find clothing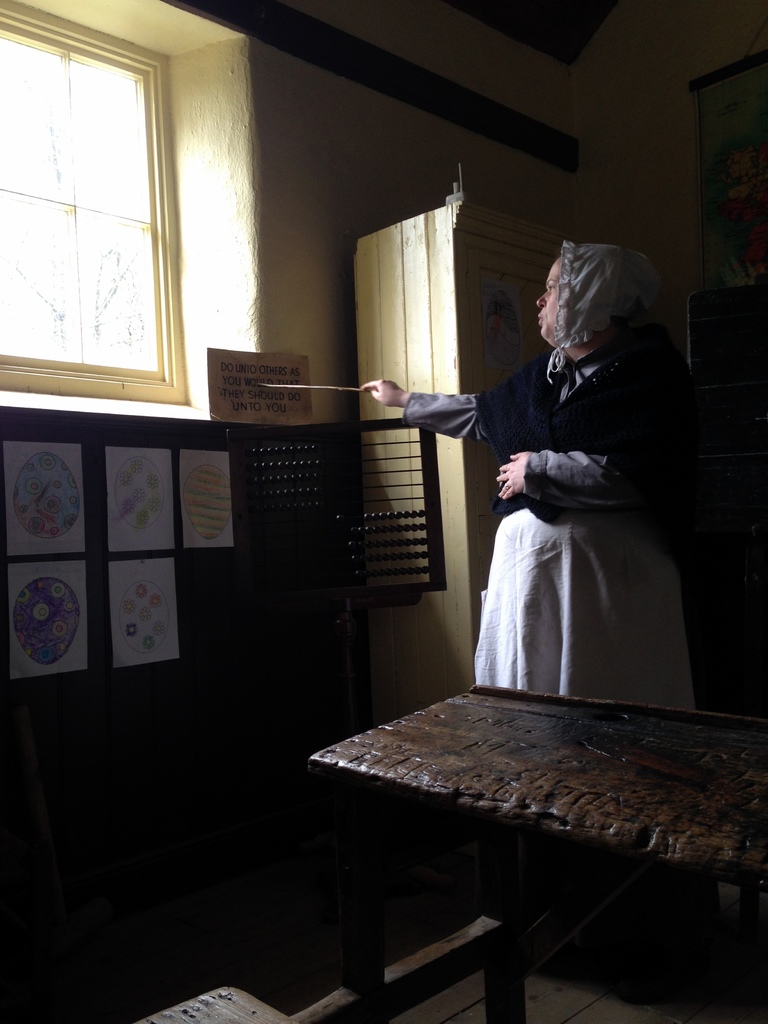
bbox=(444, 289, 694, 693)
